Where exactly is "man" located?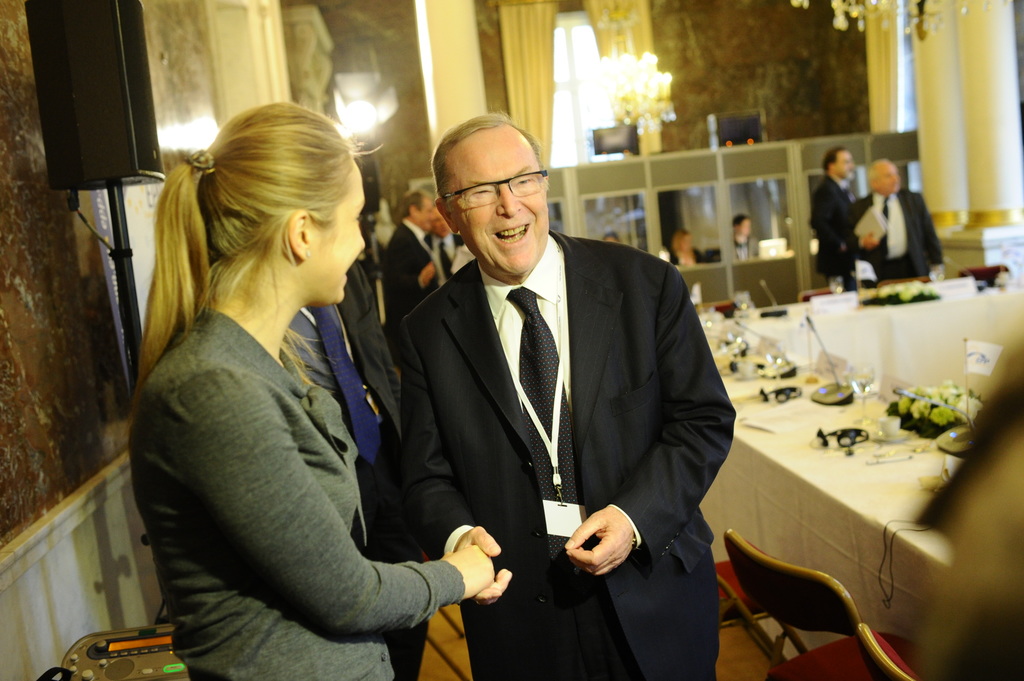
Its bounding box is x1=863, y1=158, x2=947, y2=287.
